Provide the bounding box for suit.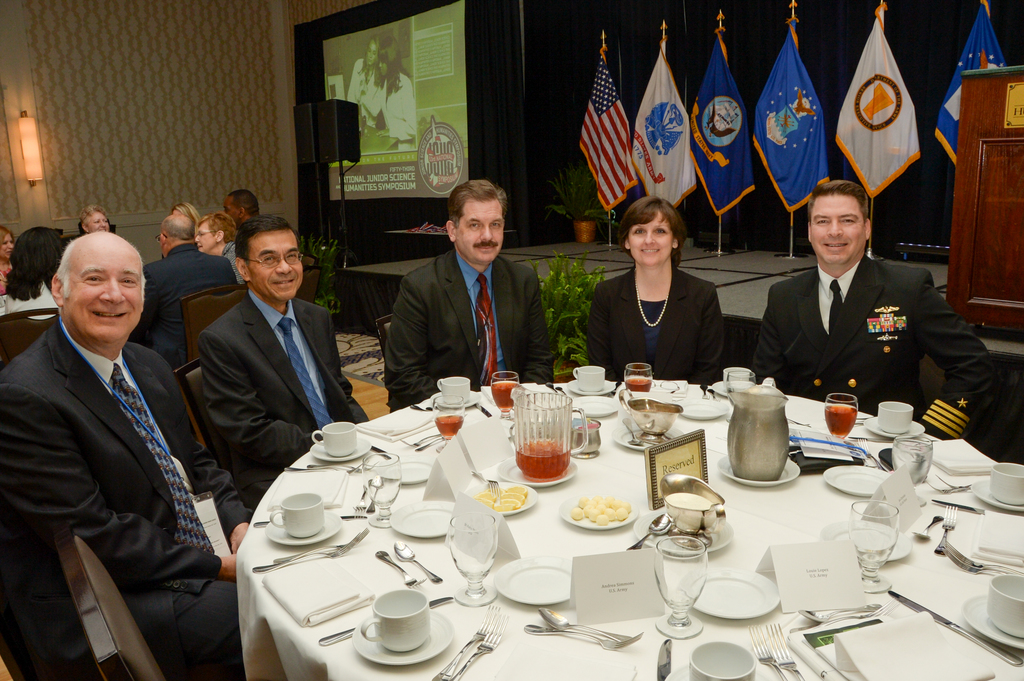
<bbox>202, 286, 371, 510</bbox>.
